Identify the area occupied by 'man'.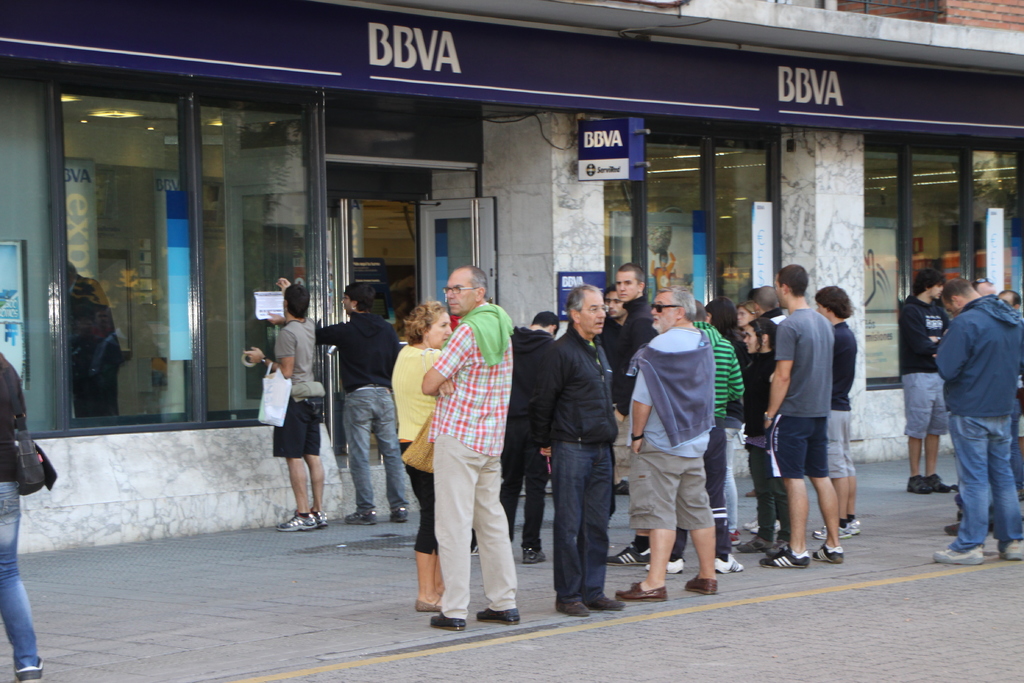
Area: [x1=264, y1=279, x2=410, y2=529].
